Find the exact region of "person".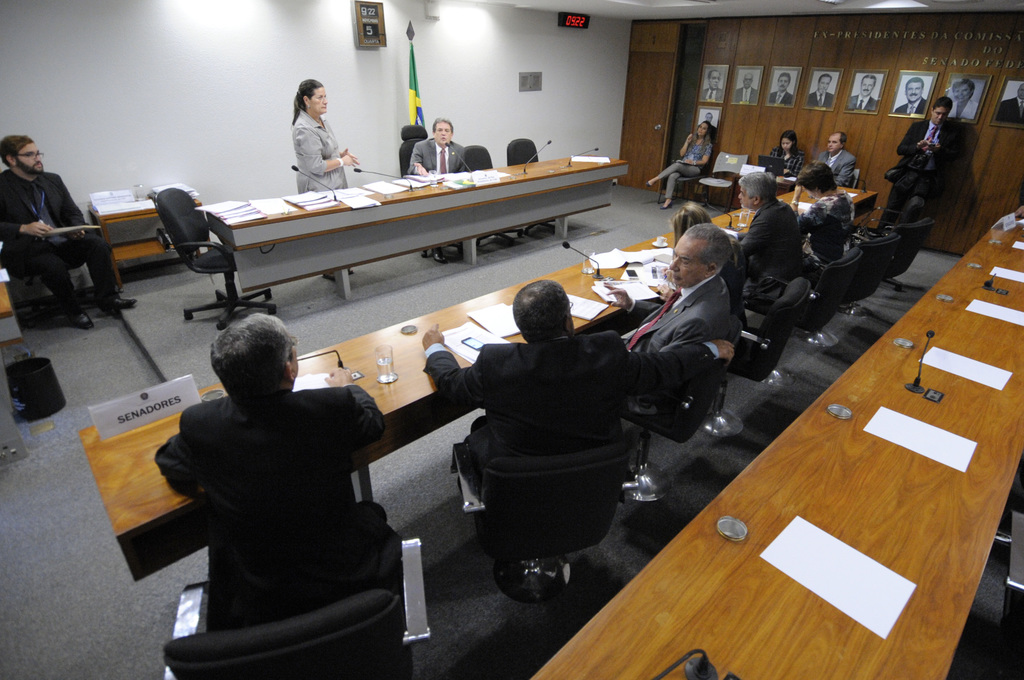
Exact region: locate(290, 74, 355, 279).
